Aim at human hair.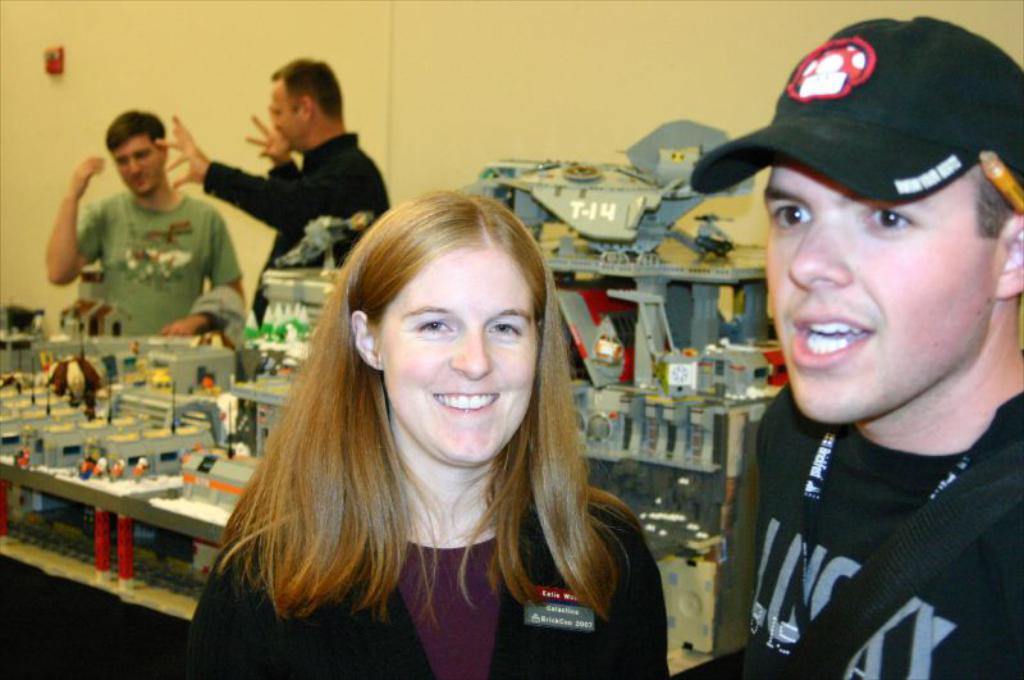
Aimed at 196 178 636 638.
